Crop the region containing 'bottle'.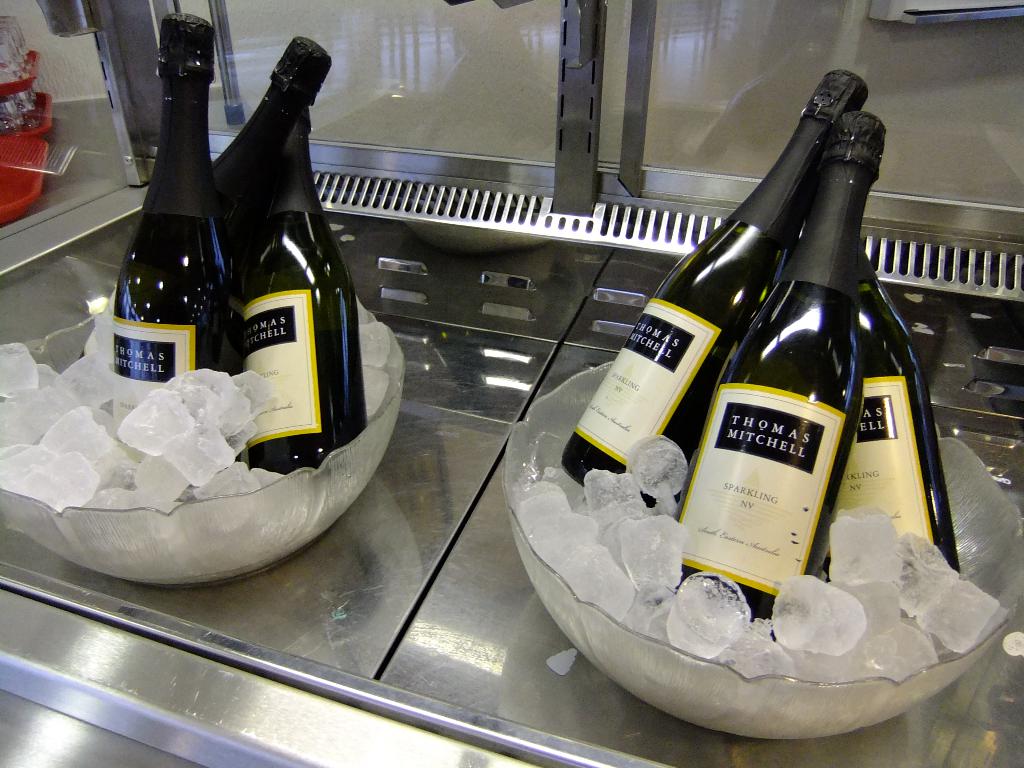
Crop region: 244/106/365/481.
